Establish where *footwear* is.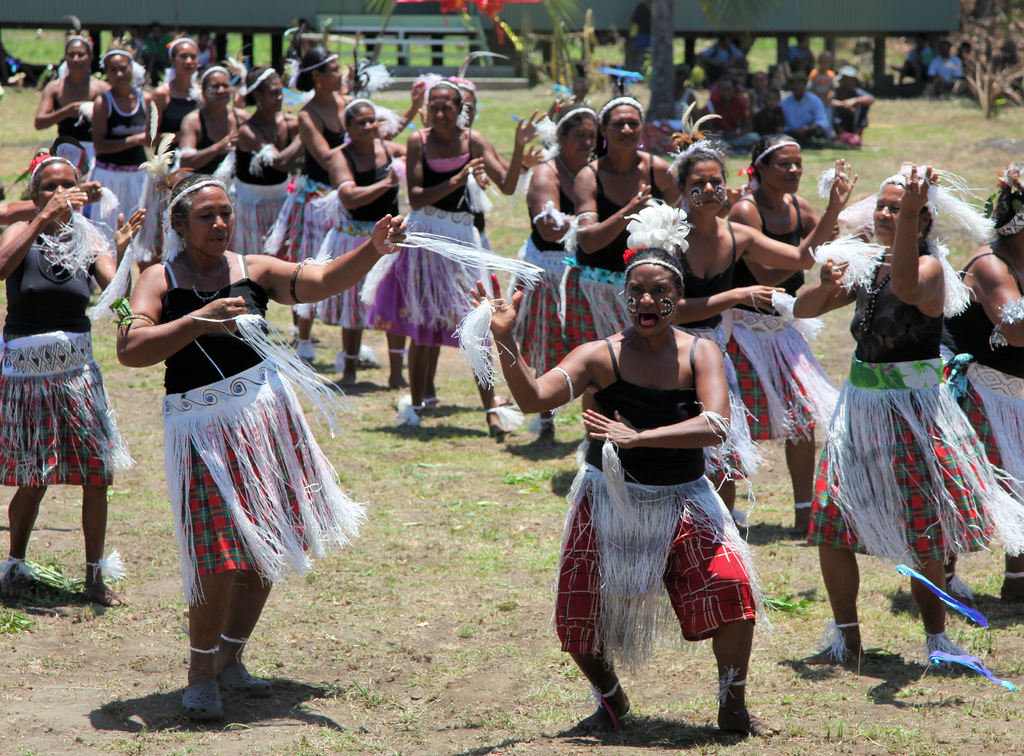
Established at detection(216, 655, 276, 705).
